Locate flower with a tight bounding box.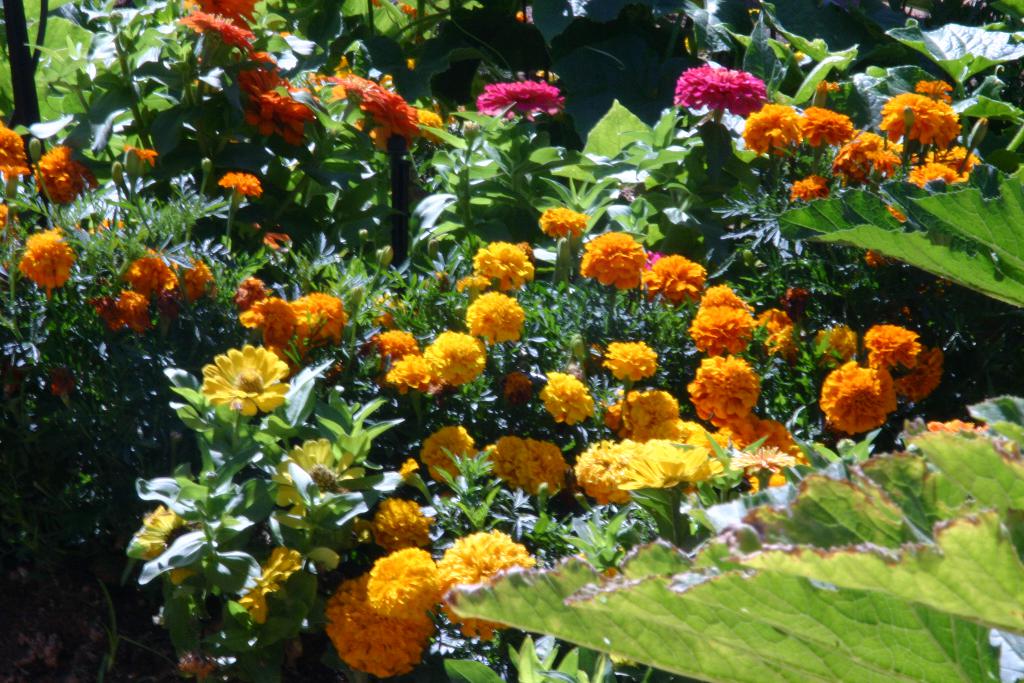
{"left": 26, "top": 144, "right": 94, "bottom": 212}.
